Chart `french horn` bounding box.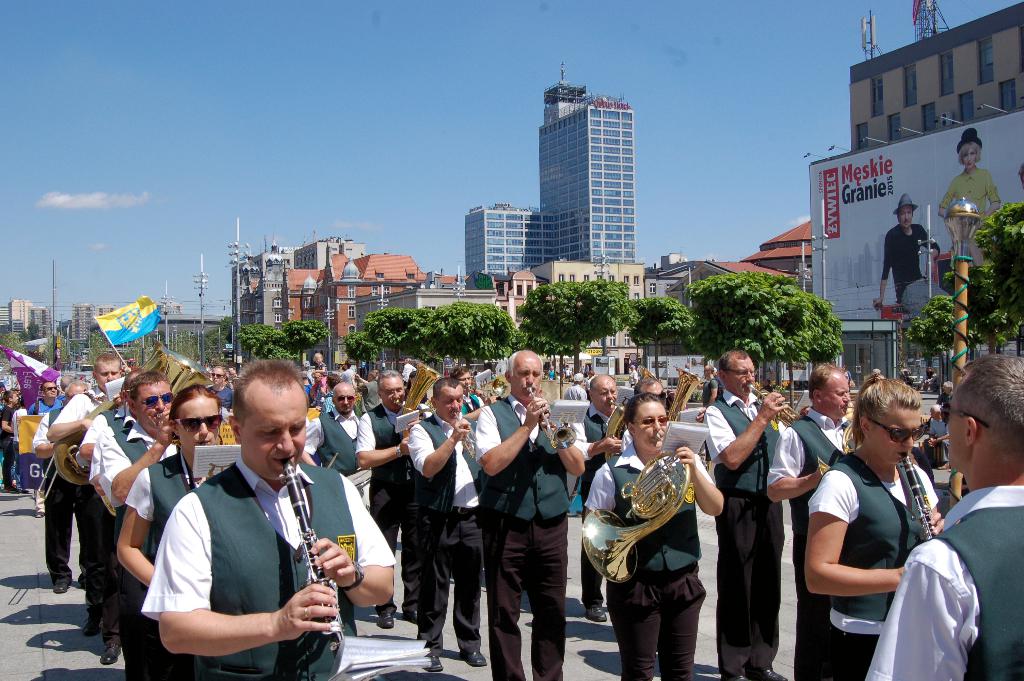
Charted: box(605, 368, 657, 461).
